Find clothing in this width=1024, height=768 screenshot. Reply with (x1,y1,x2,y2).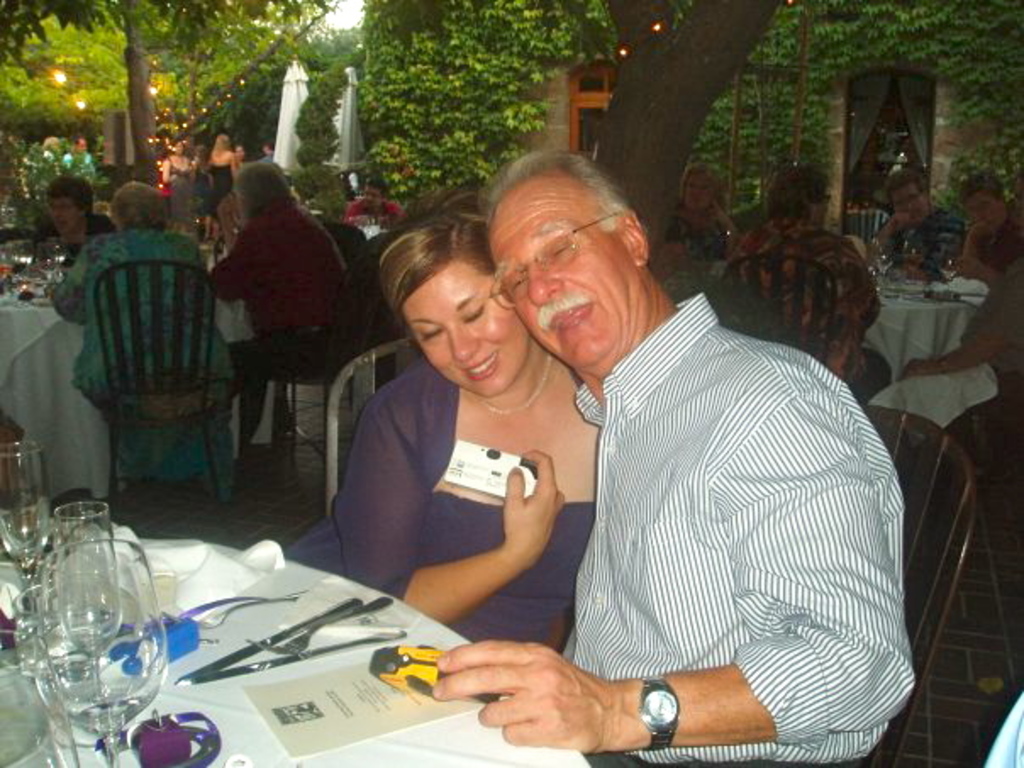
(893,212,968,270).
